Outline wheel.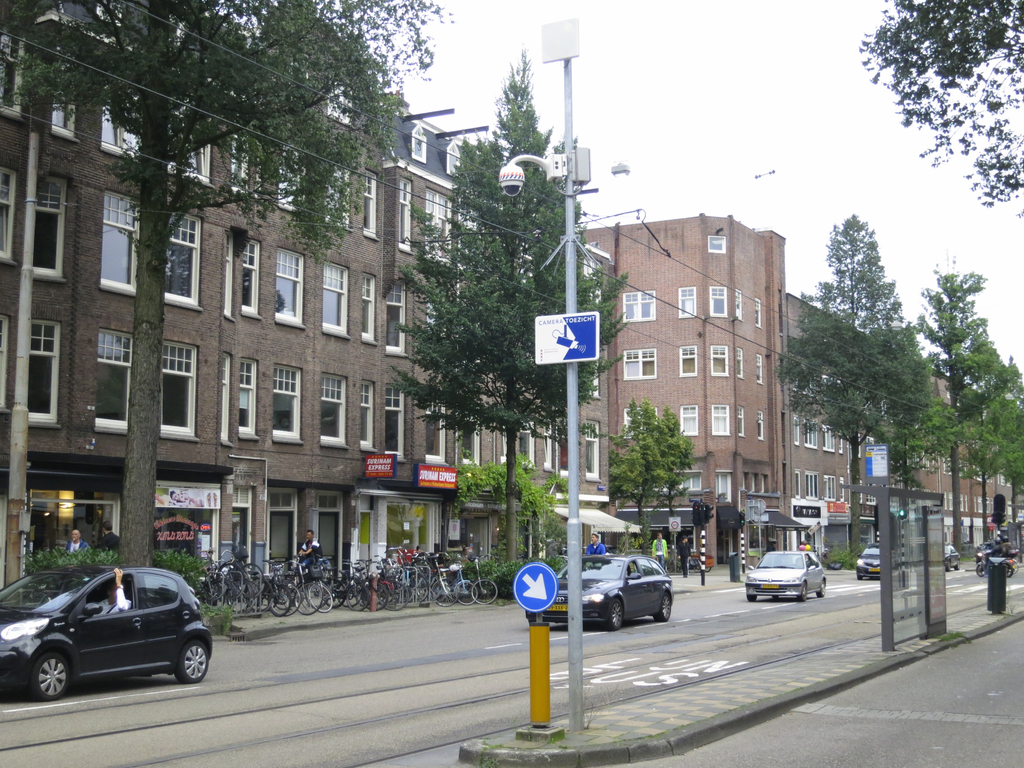
Outline: <region>1012, 559, 1023, 572</region>.
